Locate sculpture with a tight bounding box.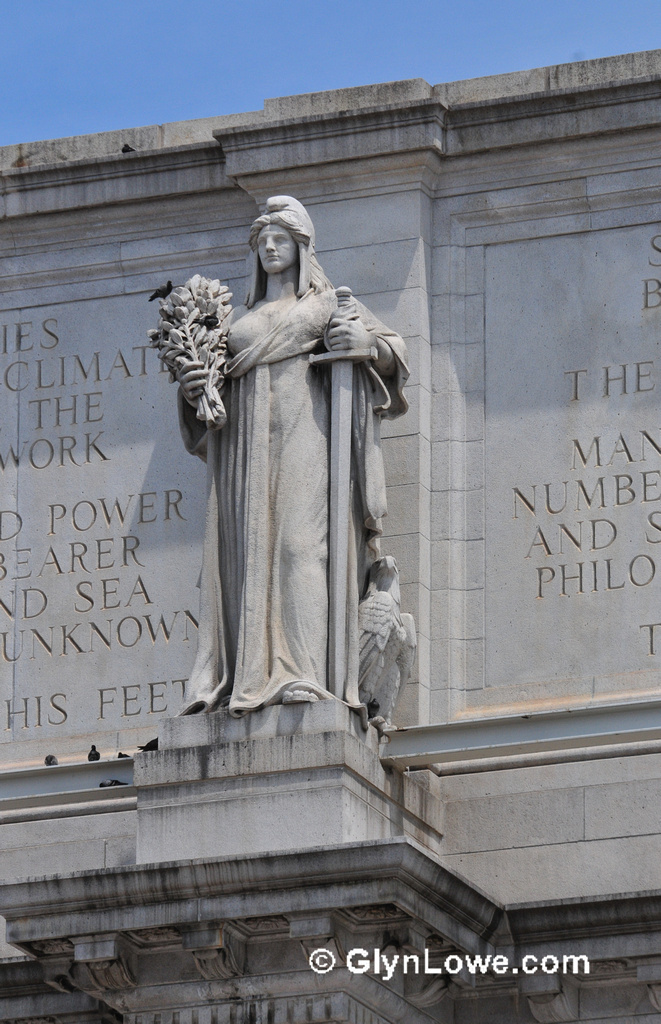
157:189:412:752.
